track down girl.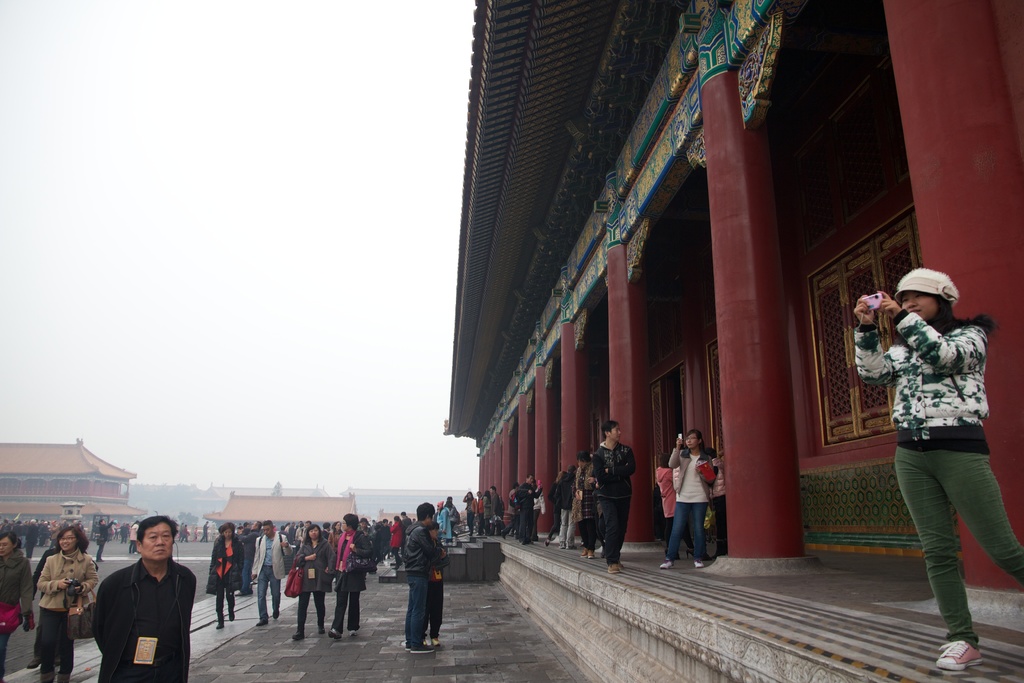
Tracked to bbox(38, 525, 96, 682).
